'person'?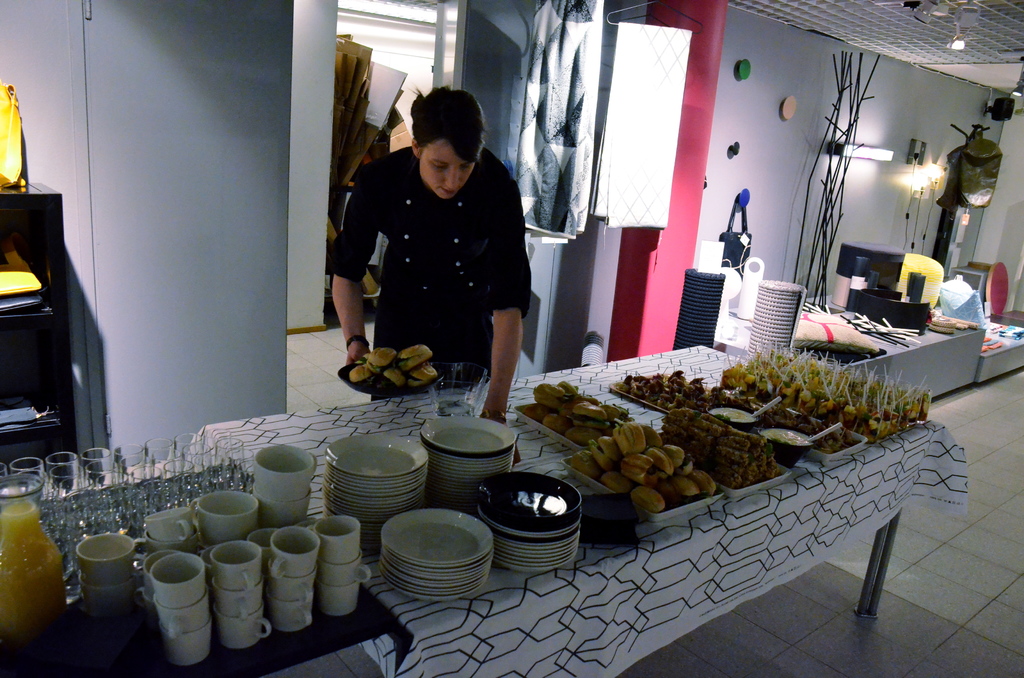
left=306, top=94, right=521, bottom=433
